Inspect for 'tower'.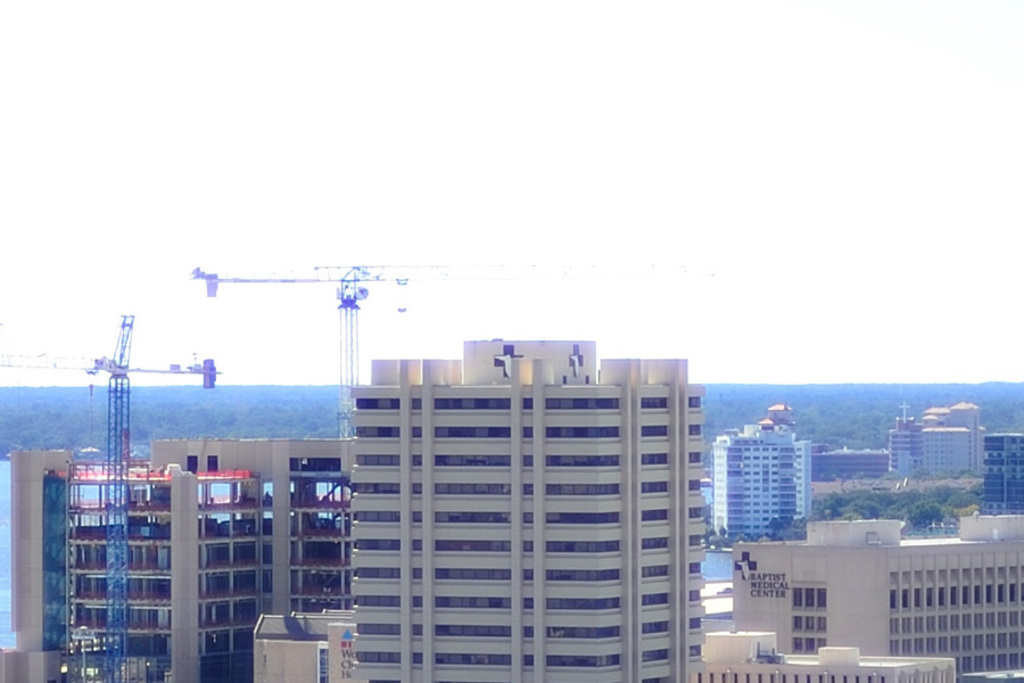
Inspection: [x1=883, y1=401, x2=931, y2=480].
